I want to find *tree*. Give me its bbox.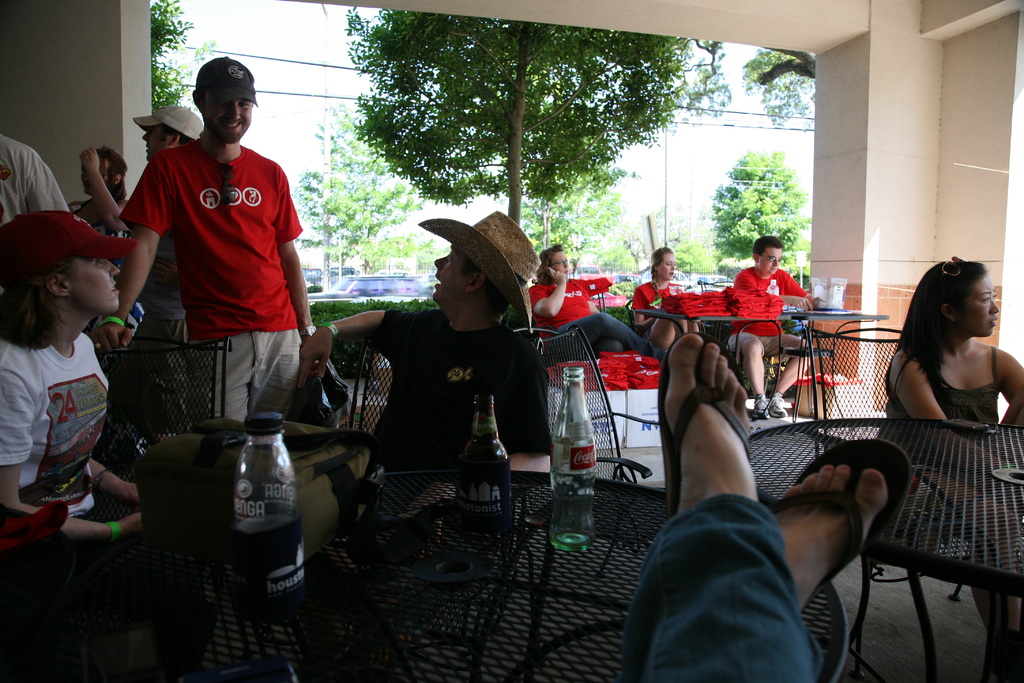
[left=702, top=150, right=816, bottom=274].
